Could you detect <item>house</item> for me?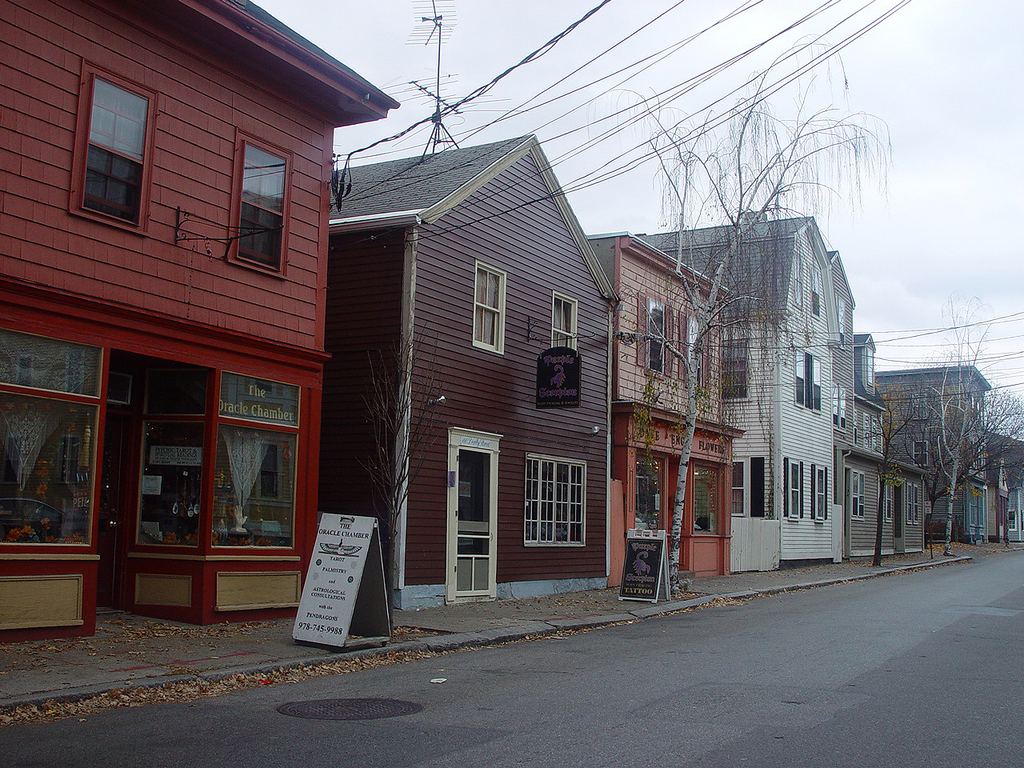
Detection result: [2,38,373,621].
